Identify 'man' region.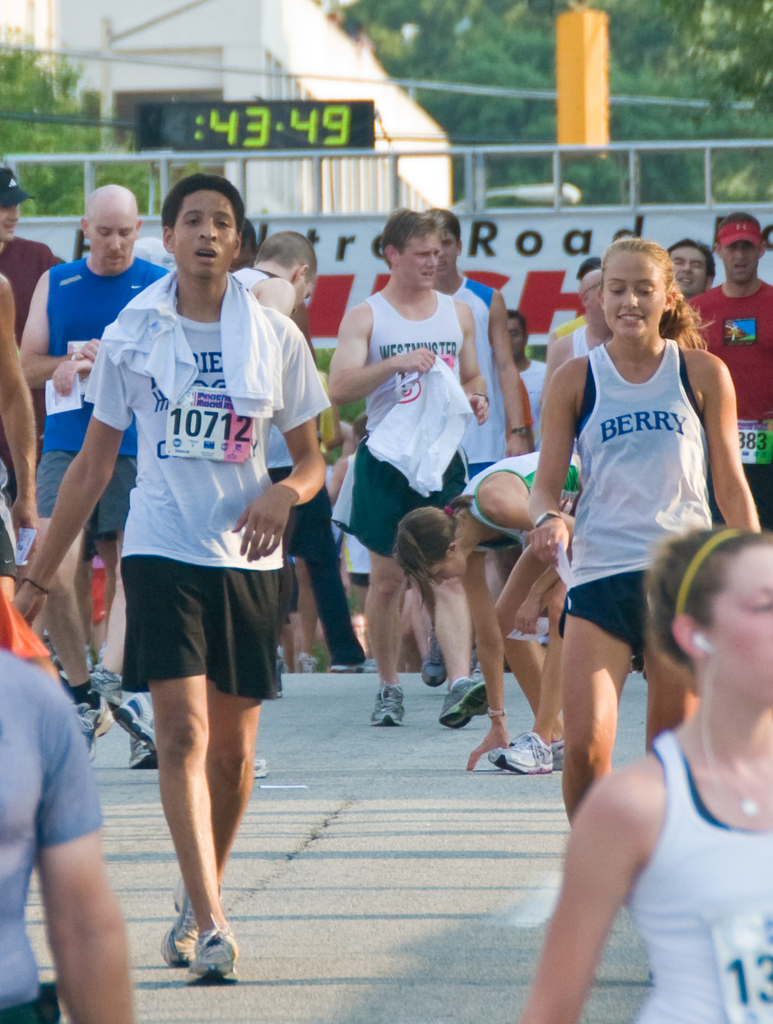
Region: x1=659 y1=236 x2=714 y2=302.
